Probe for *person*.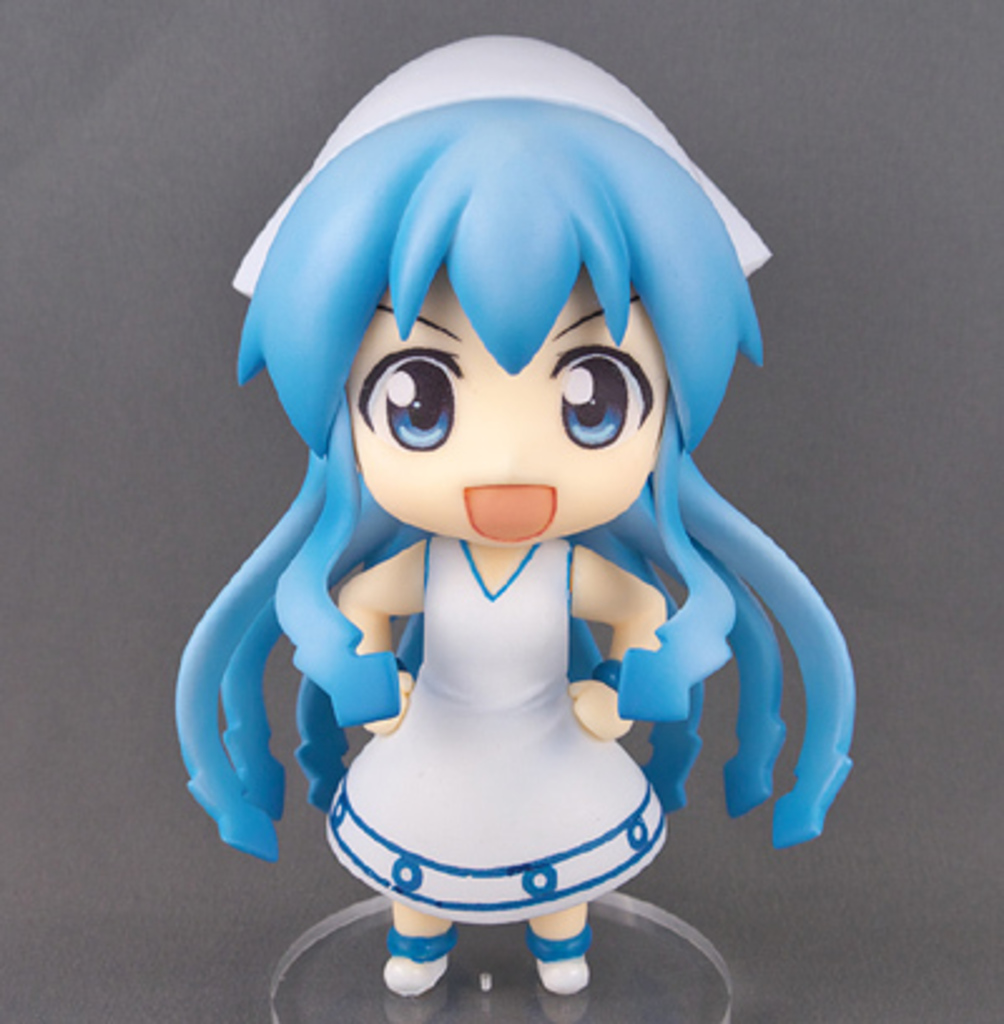
Probe result: select_region(136, 3, 894, 1019).
